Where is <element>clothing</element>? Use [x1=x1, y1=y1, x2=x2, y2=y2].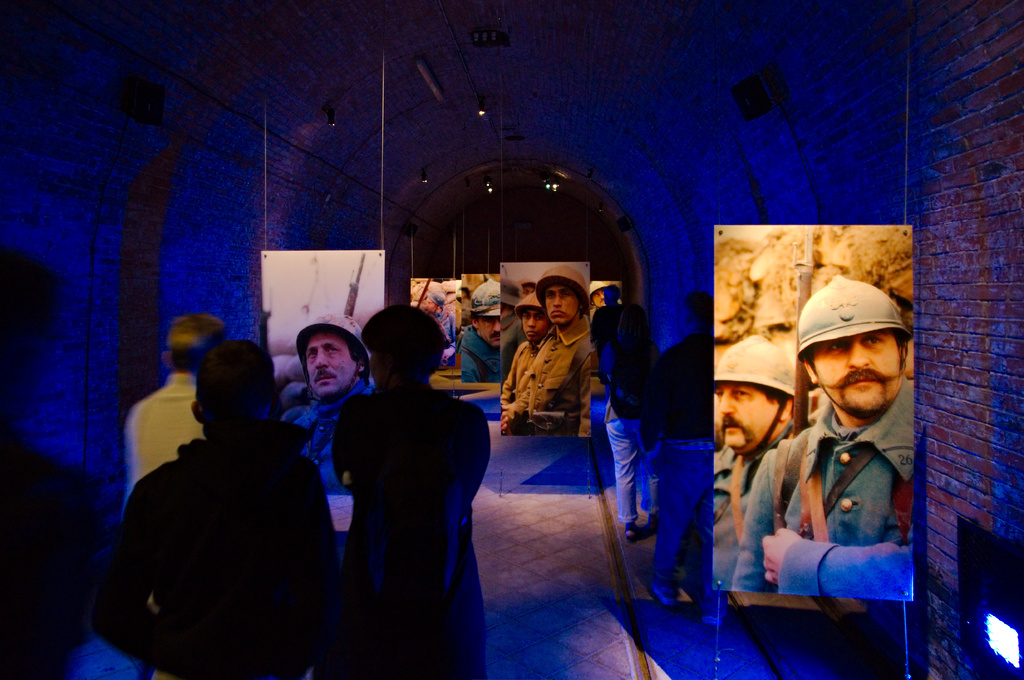
[x1=462, y1=323, x2=501, y2=384].
